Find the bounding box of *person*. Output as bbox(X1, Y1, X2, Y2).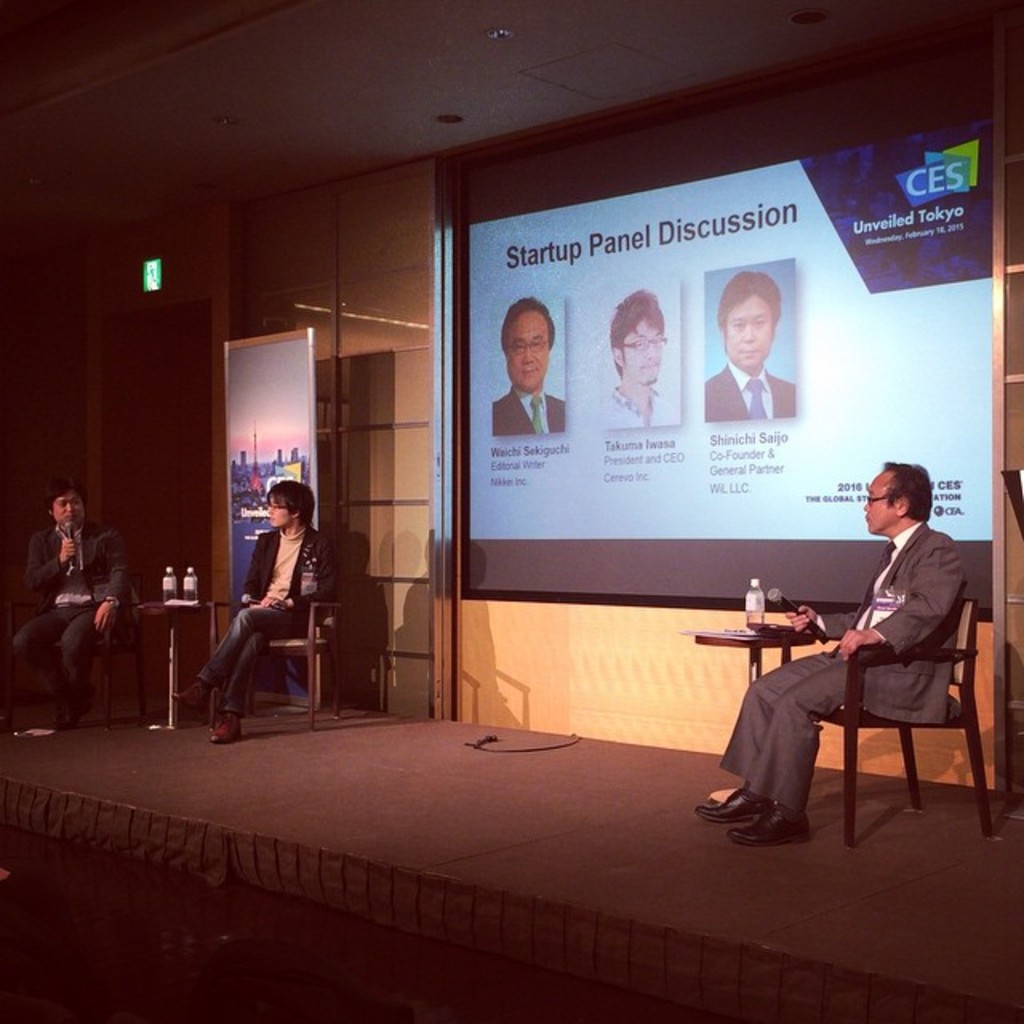
bbox(214, 470, 328, 726).
